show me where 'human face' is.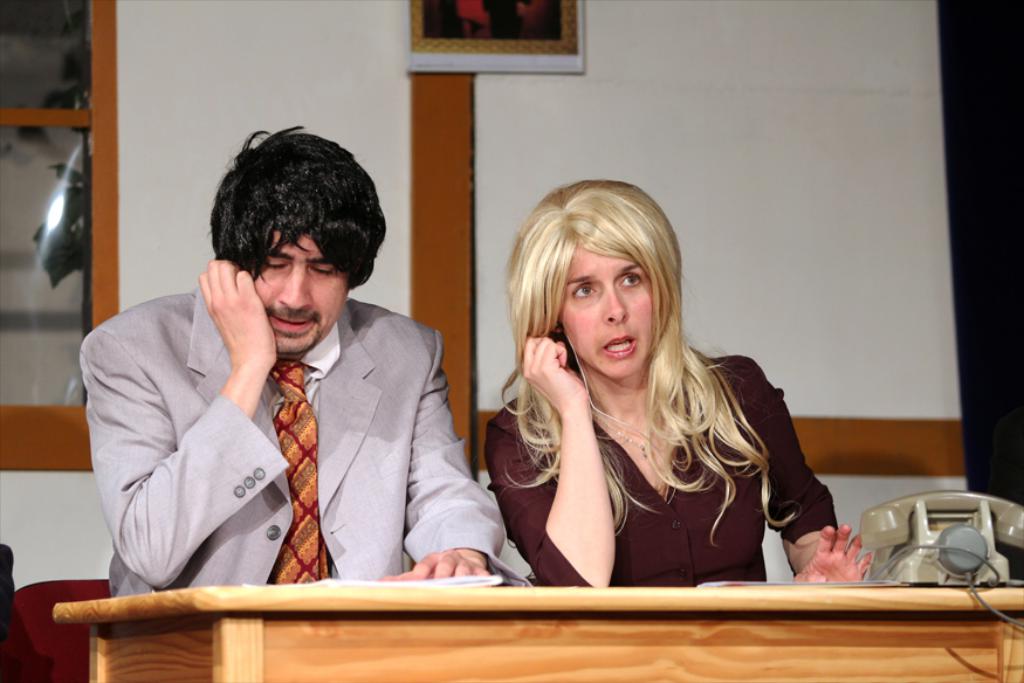
'human face' is at (562,249,655,379).
